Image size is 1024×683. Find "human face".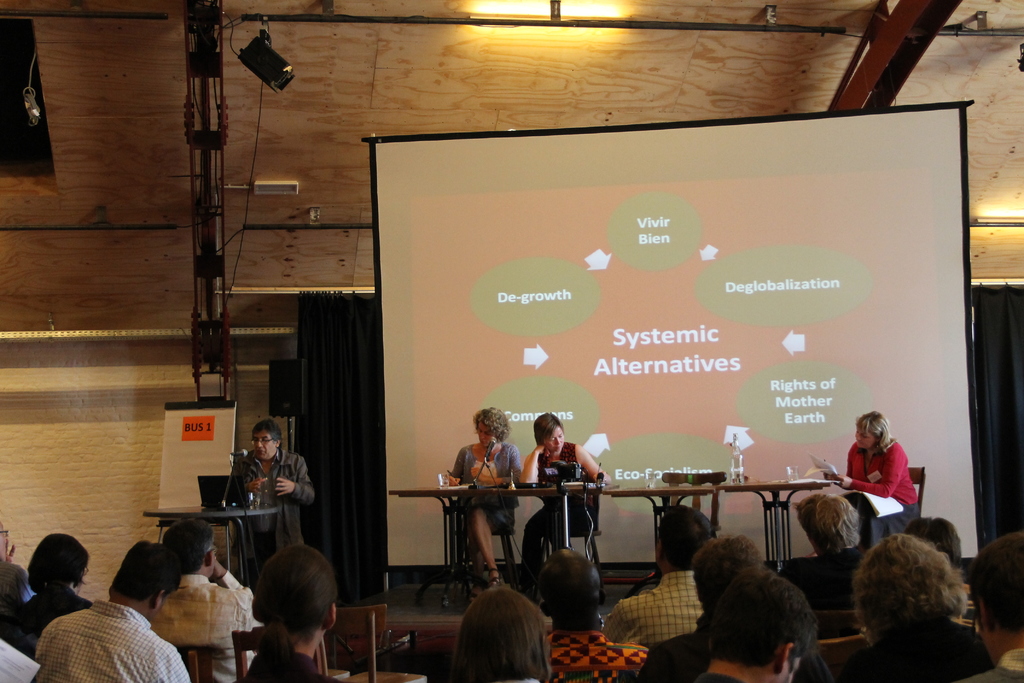
x1=854, y1=423, x2=879, y2=450.
